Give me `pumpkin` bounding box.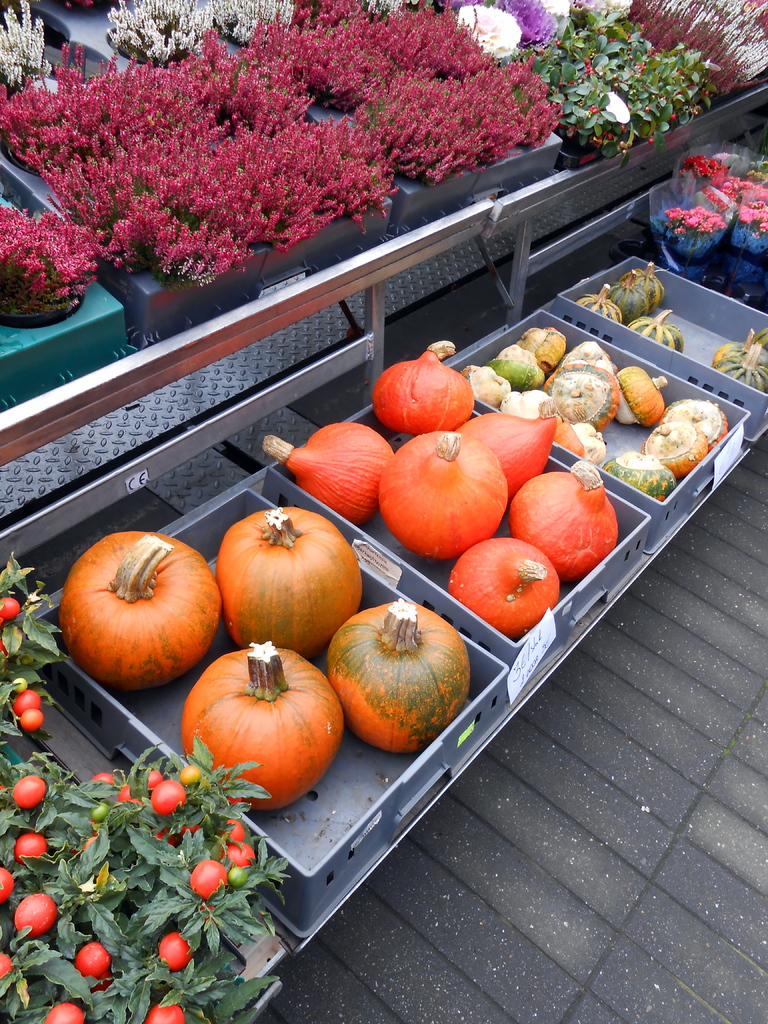
detection(367, 340, 470, 433).
